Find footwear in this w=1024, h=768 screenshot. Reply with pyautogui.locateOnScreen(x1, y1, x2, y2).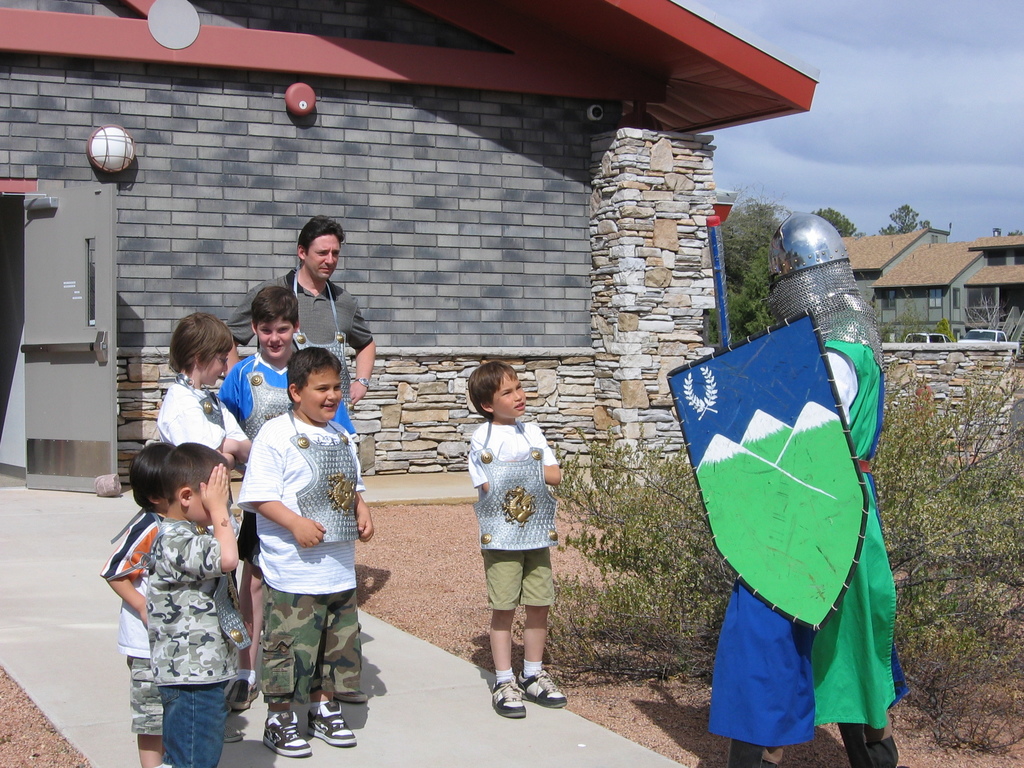
pyautogui.locateOnScreen(516, 669, 568, 708).
